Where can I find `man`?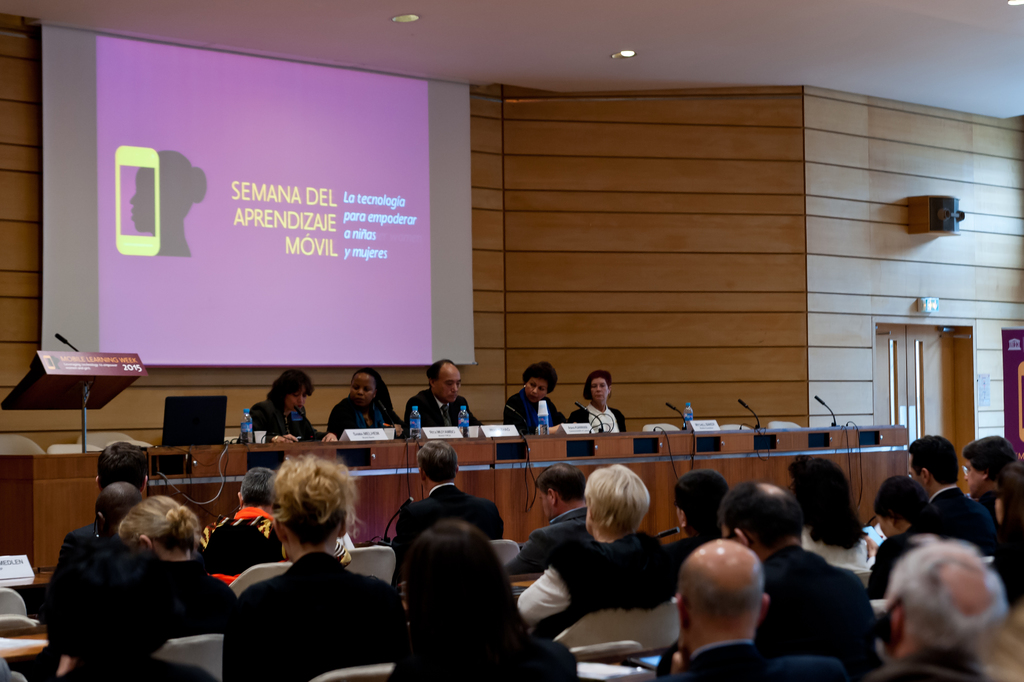
You can find it at (left=397, top=438, right=513, bottom=546).
